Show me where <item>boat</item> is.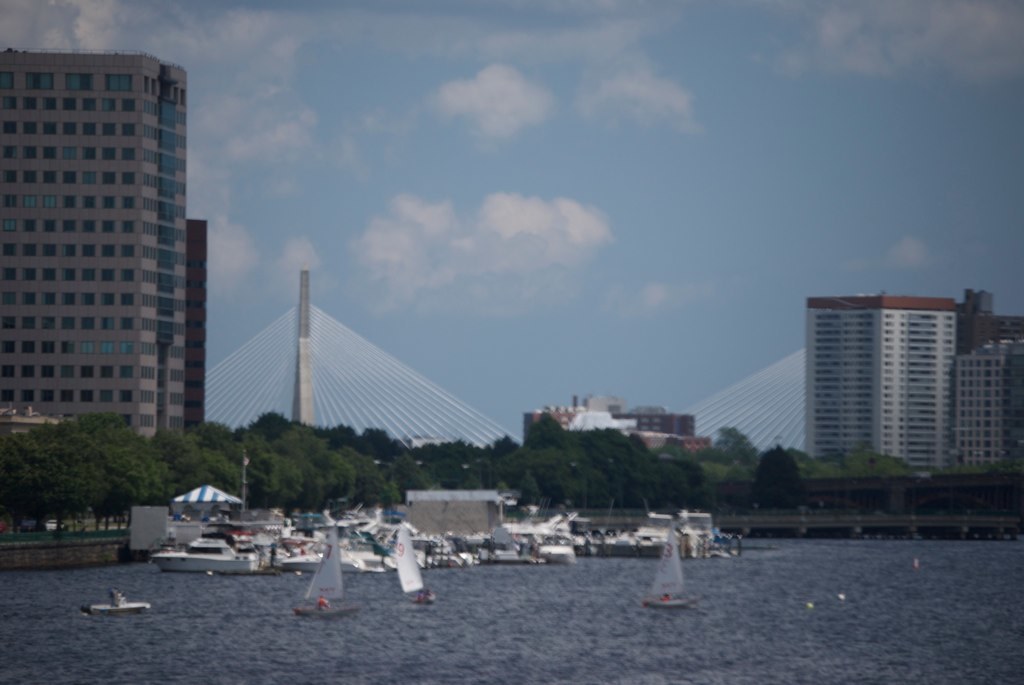
<item>boat</item> is at bbox=[282, 536, 351, 625].
